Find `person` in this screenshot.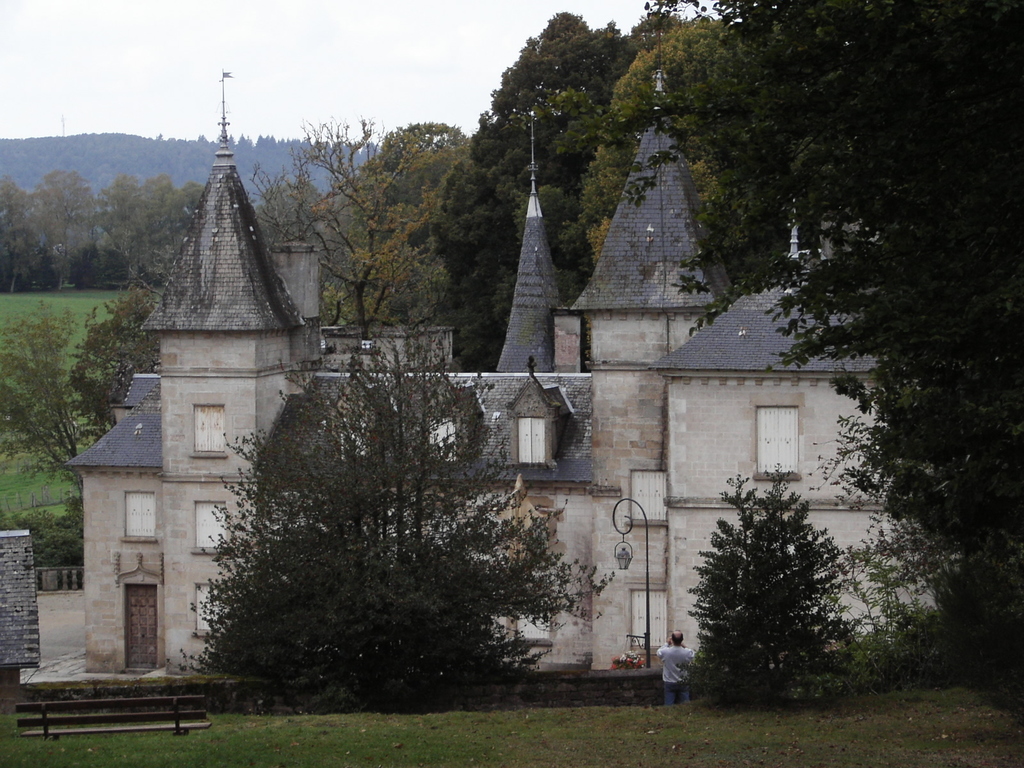
The bounding box for `person` is pyautogui.locateOnScreen(653, 621, 696, 710).
